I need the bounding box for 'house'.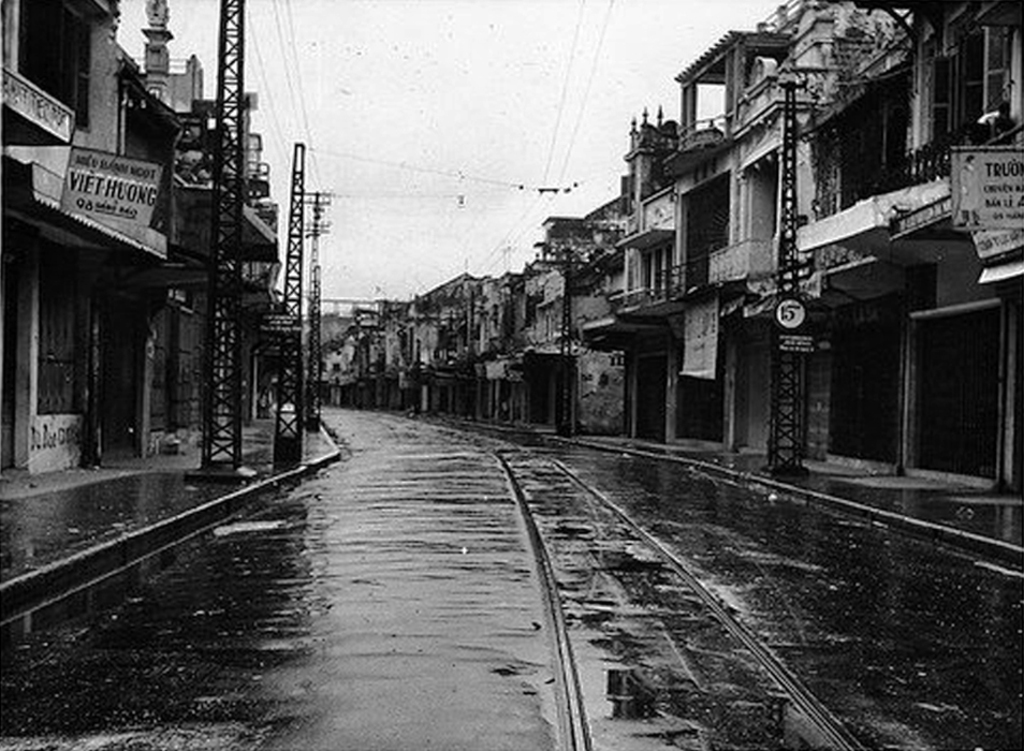
Here it is: l=0, t=0, r=194, b=476.
